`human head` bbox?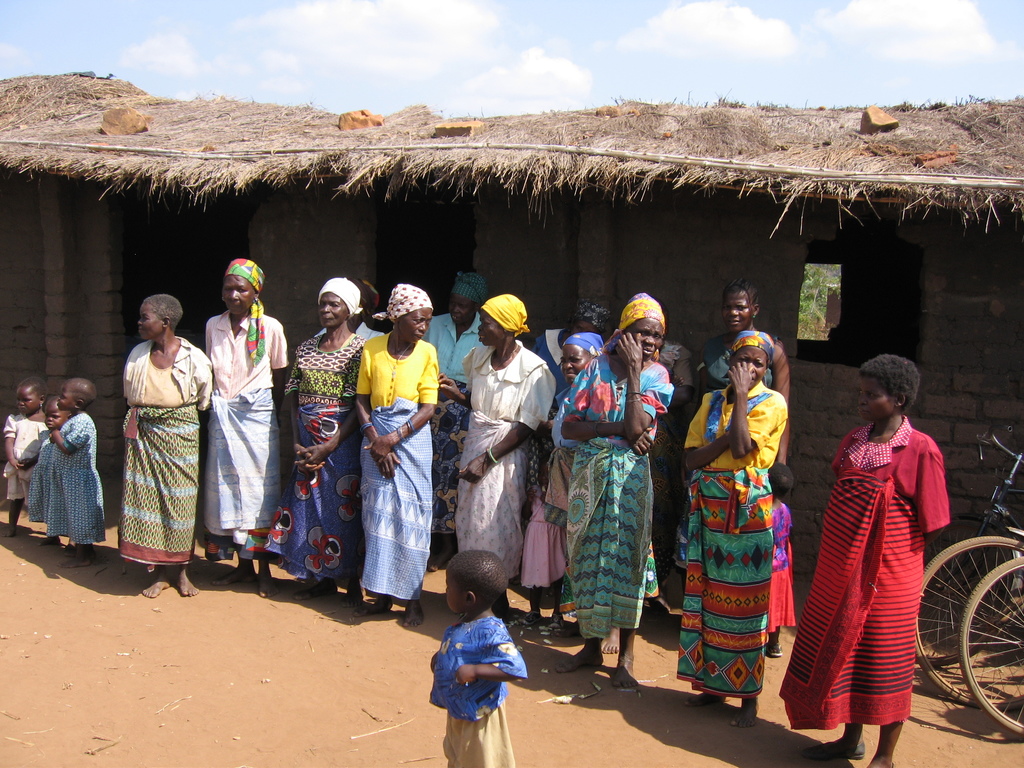
left=557, top=332, right=602, bottom=383
